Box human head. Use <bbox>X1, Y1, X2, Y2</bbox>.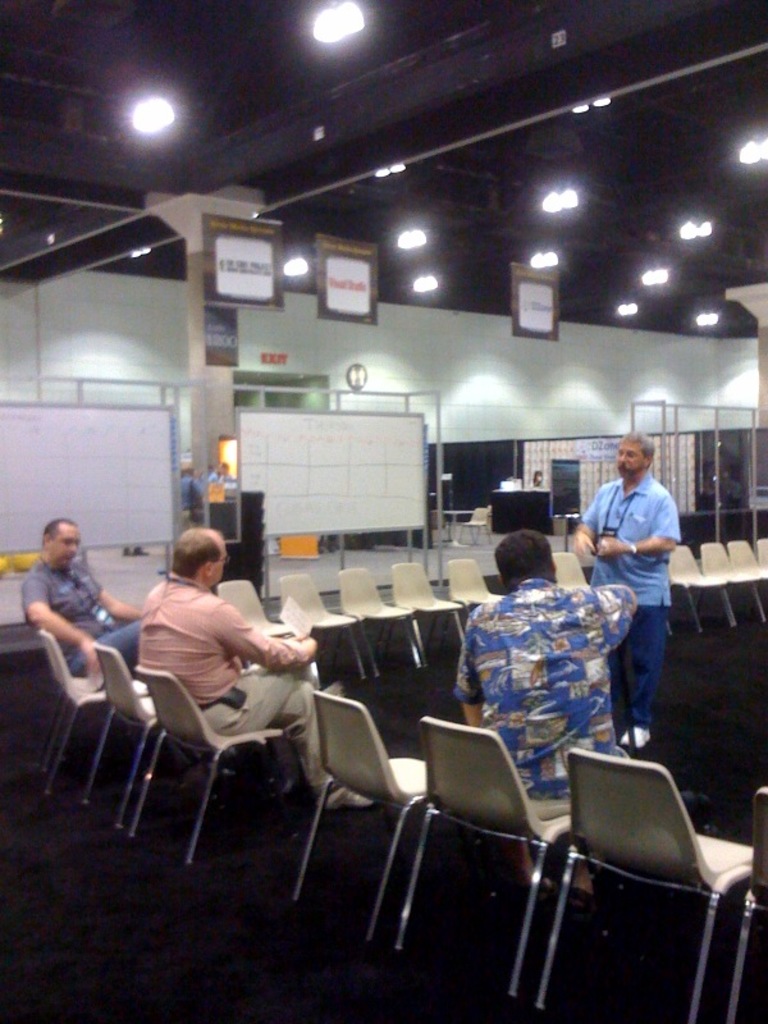
<bbox>613, 428, 654, 479</bbox>.
